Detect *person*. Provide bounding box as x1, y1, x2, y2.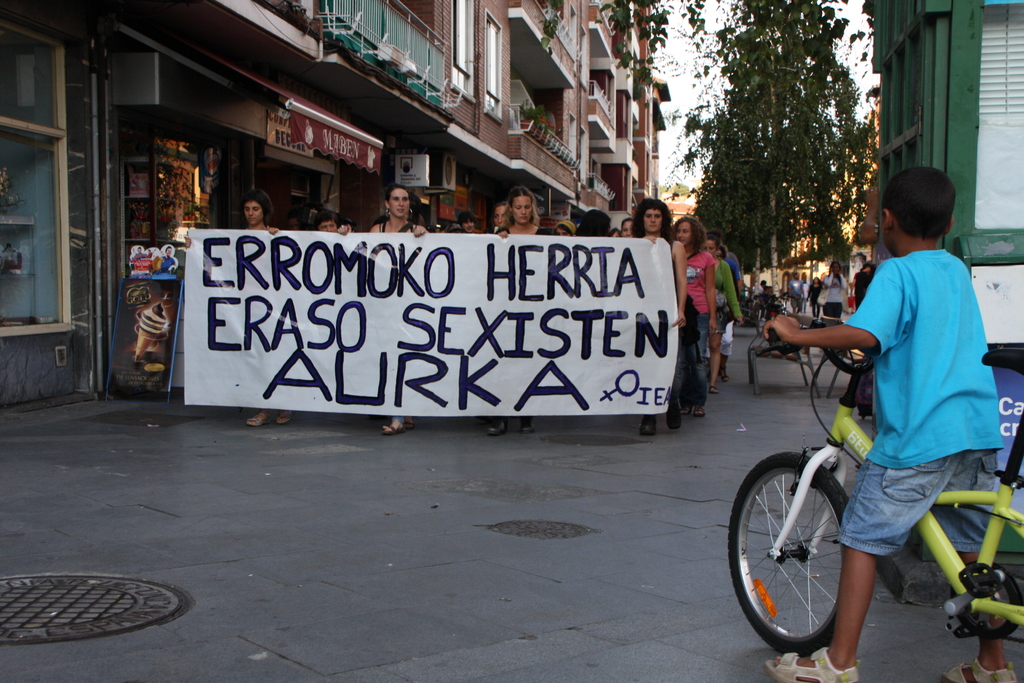
453, 211, 478, 234.
